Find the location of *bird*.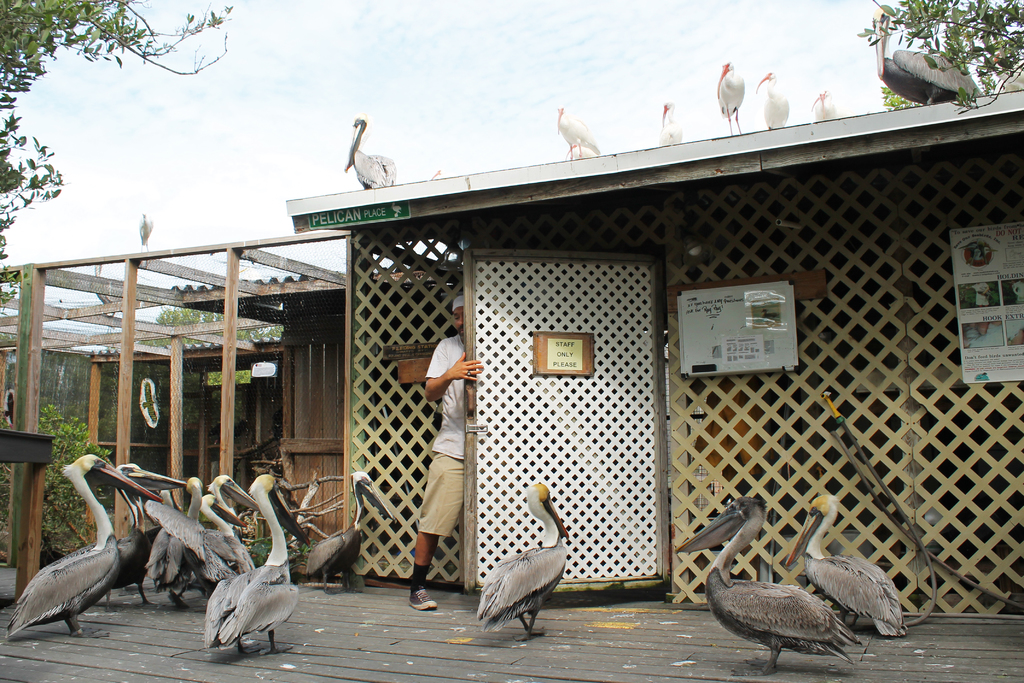
Location: {"x1": 552, "y1": 103, "x2": 607, "y2": 160}.
